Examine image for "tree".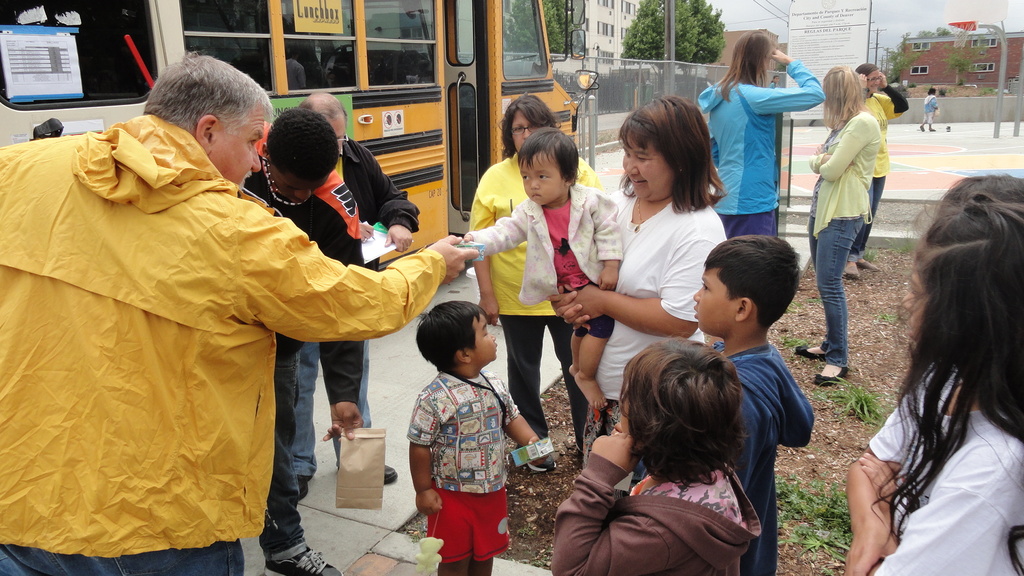
Examination result: <region>621, 0, 728, 113</region>.
